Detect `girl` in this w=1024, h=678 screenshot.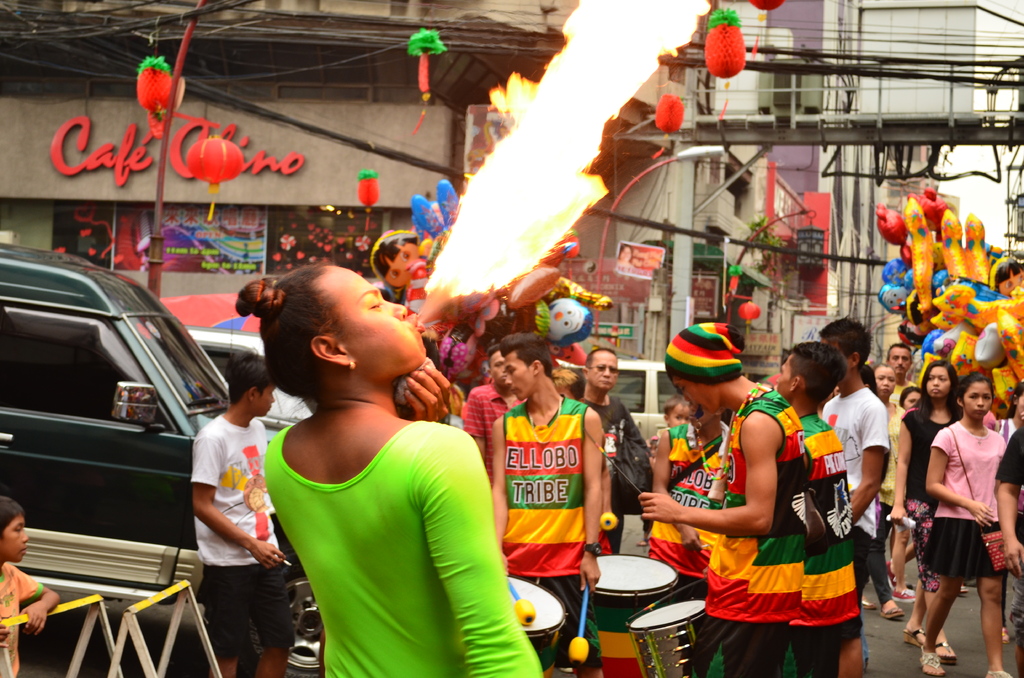
Detection: 920,373,1005,677.
